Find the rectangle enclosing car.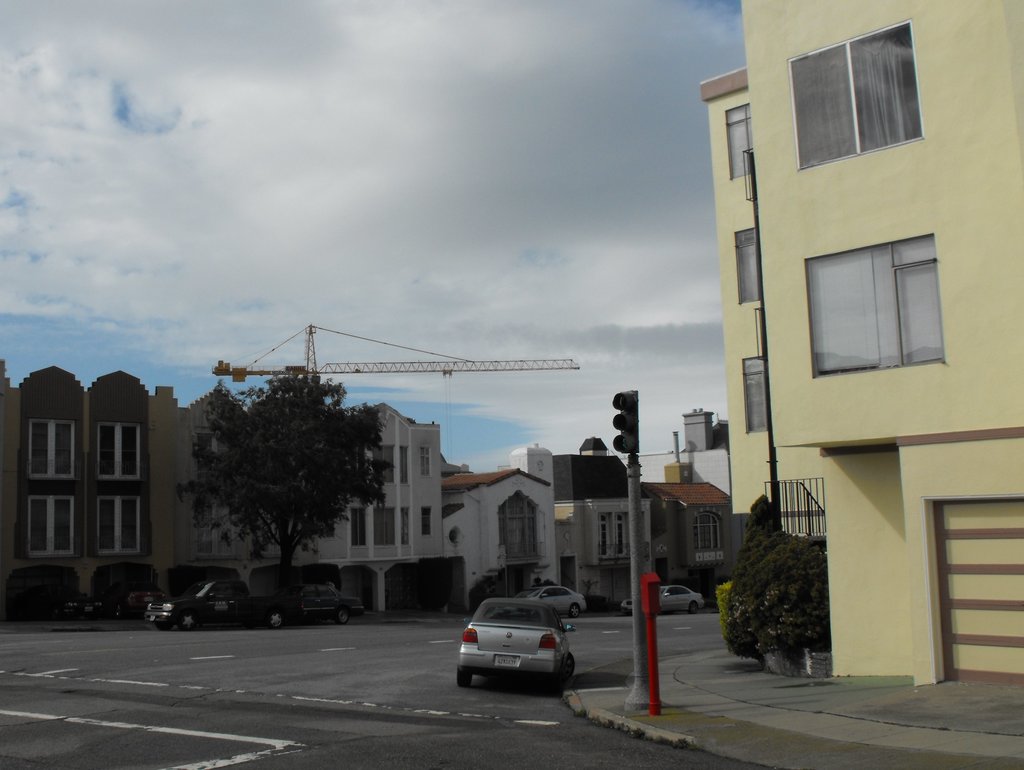
[left=620, top=585, right=705, bottom=614].
